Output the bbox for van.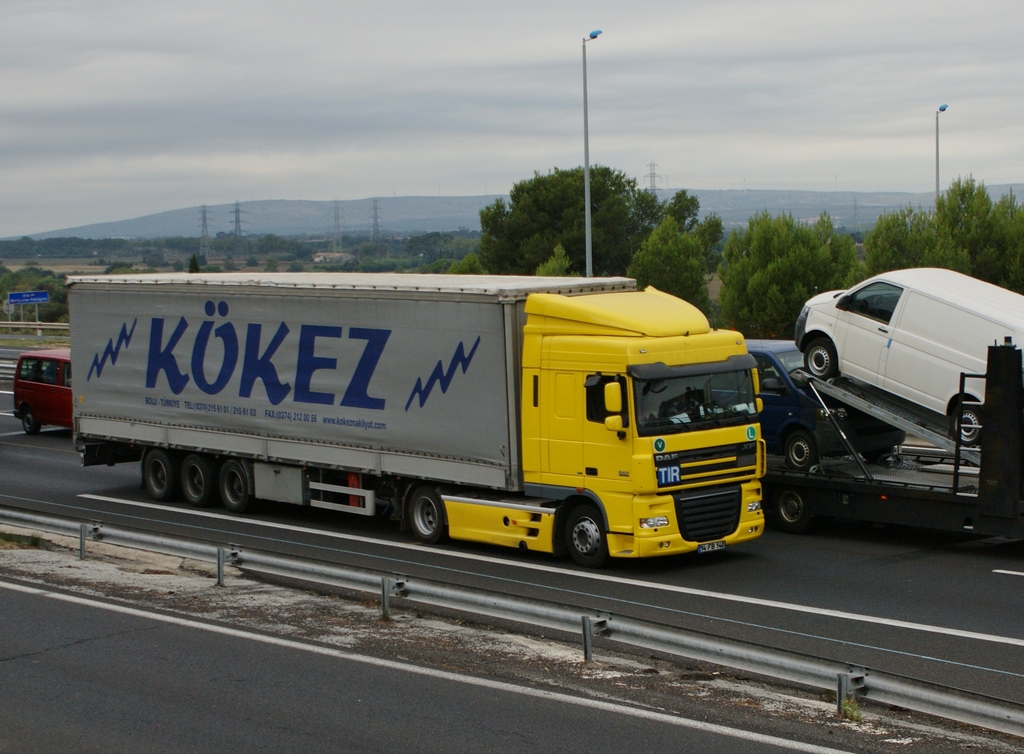
708/335/908/471.
